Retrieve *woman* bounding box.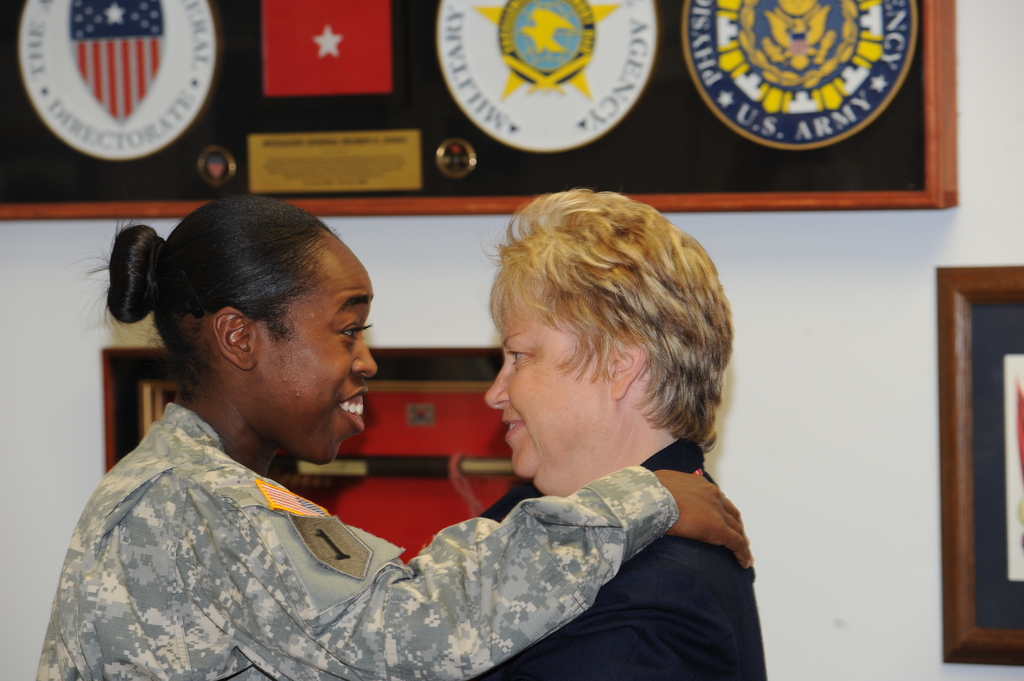
Bounding box: {"left": 31, "top": 192, "right": 757, "bottom": 680}.
